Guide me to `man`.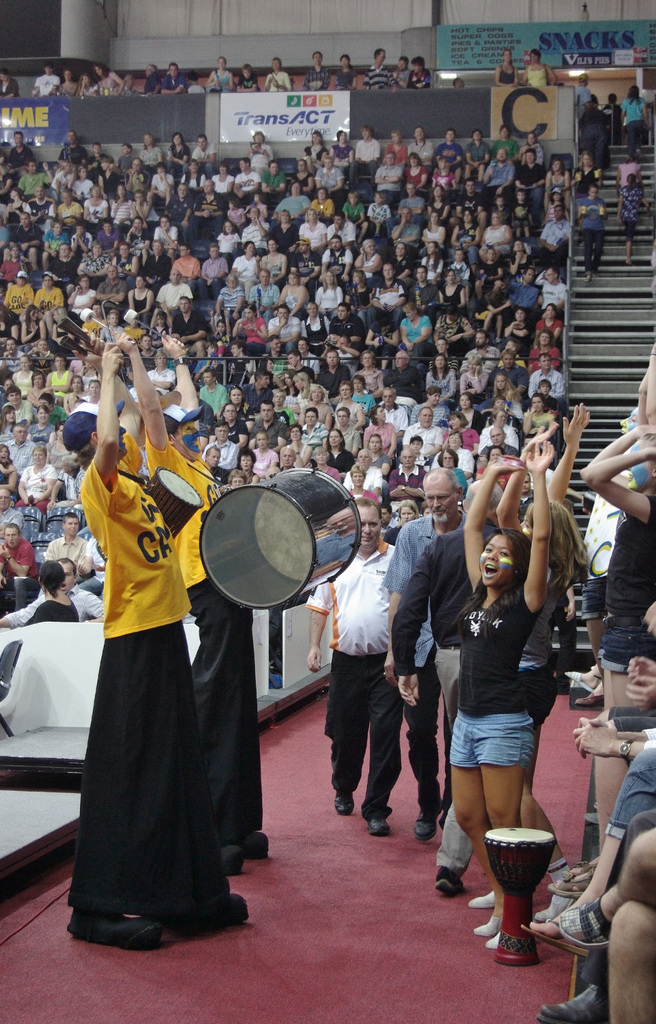
Guidance: BBox(138, 63, 159, 96).
